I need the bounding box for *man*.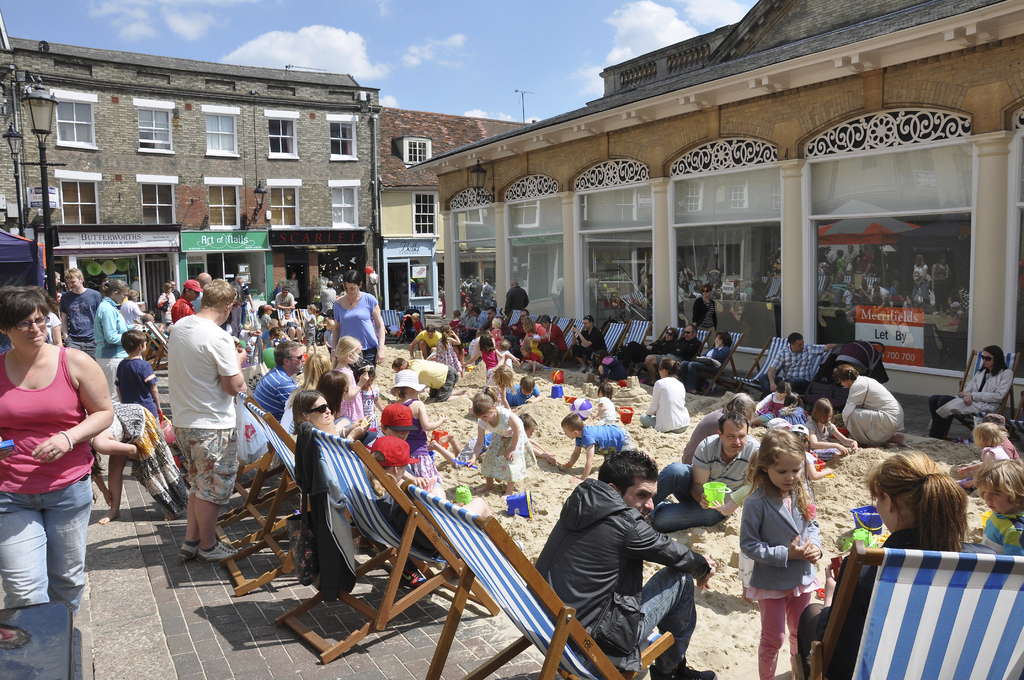
Here it is: 506:279:530:314.
